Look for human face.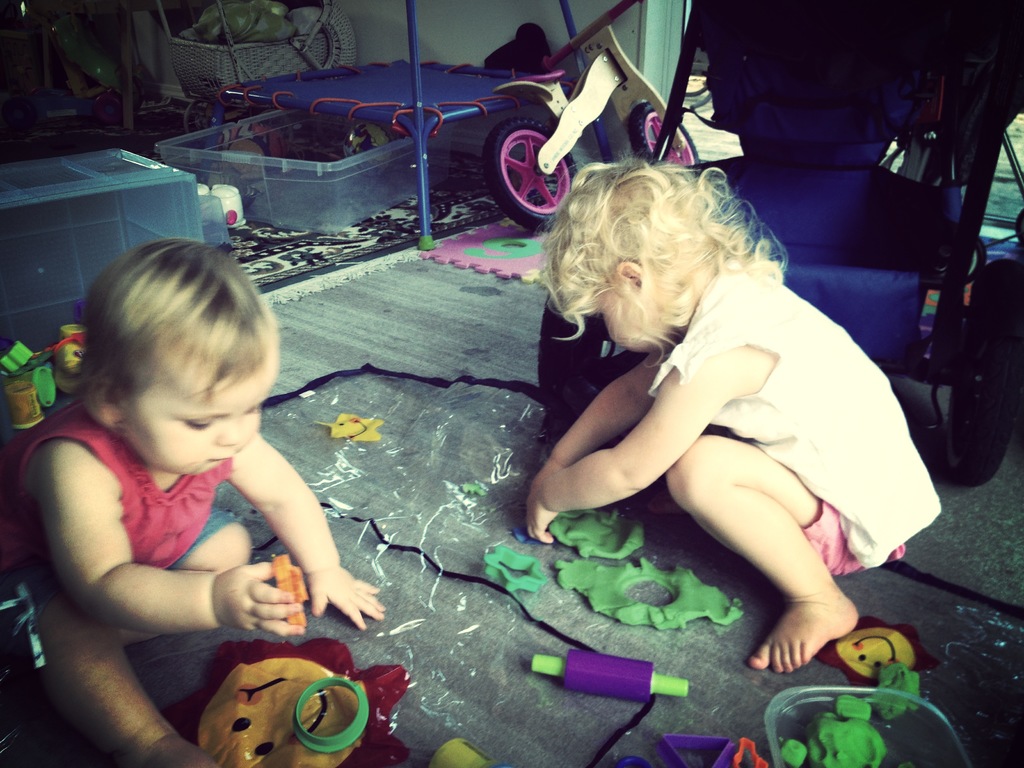
Found: bbox(126, 371, 278, 476).
